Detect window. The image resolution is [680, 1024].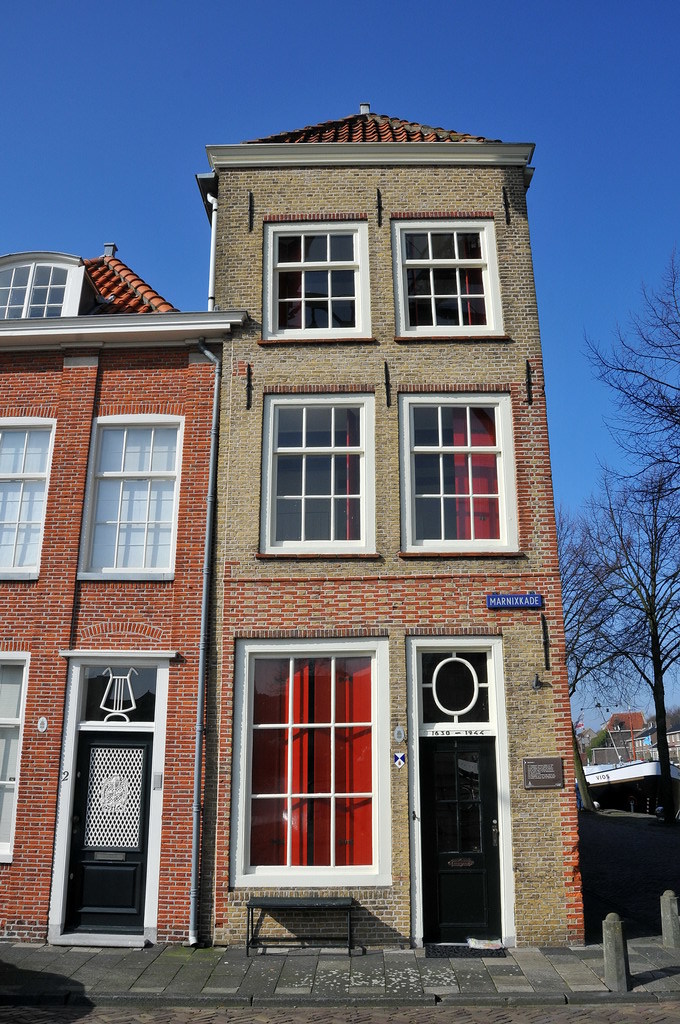
267:221:365:338.
